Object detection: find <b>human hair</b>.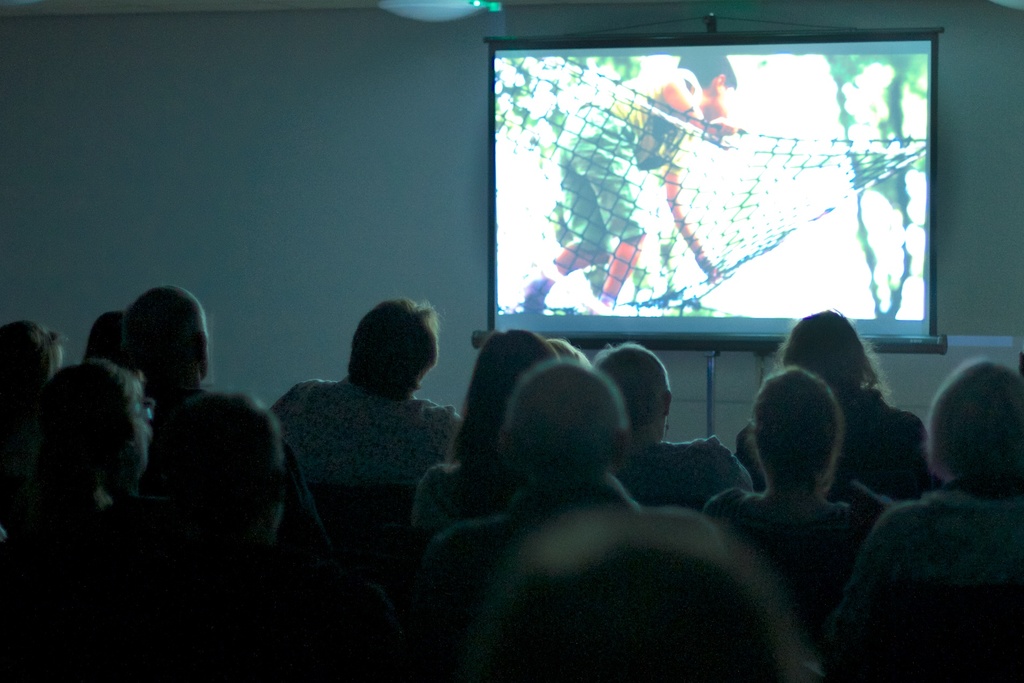
Rect(674, 52, 740, 89).
